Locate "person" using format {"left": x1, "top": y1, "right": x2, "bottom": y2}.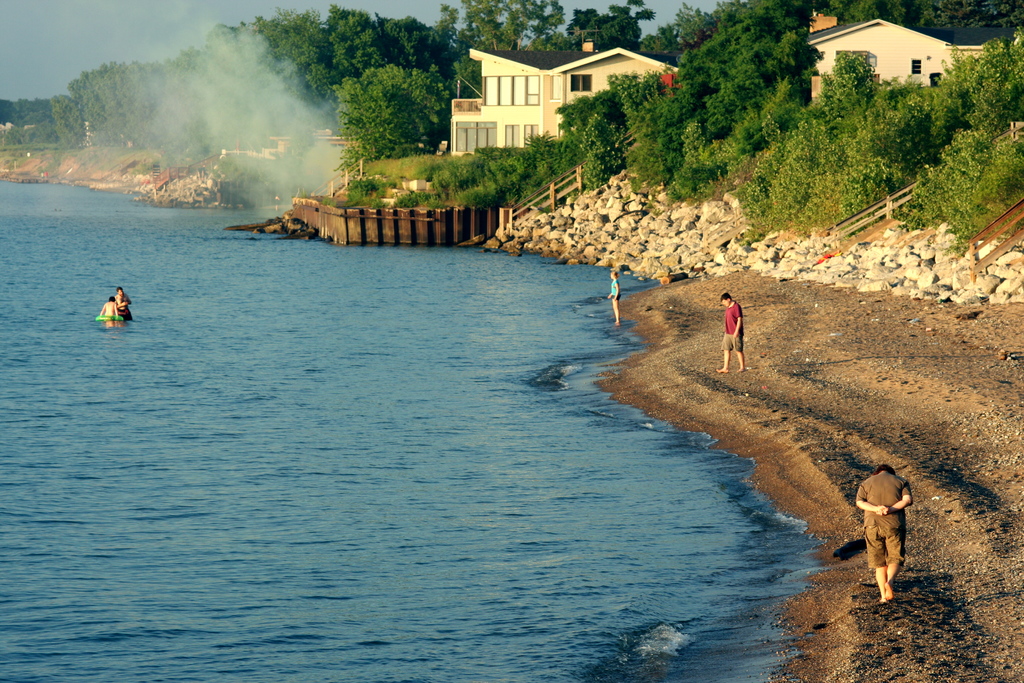
{"left": 111, "top": 286, "right": 131, "bottom": 322}.
